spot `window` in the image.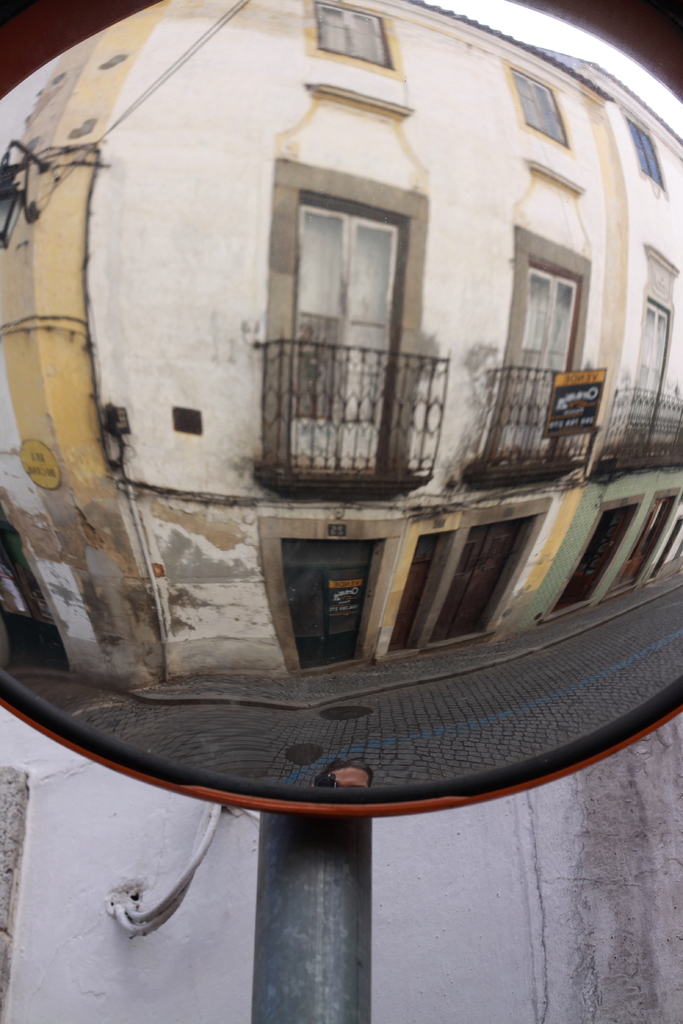
`window` found at 625/111/668/193.
